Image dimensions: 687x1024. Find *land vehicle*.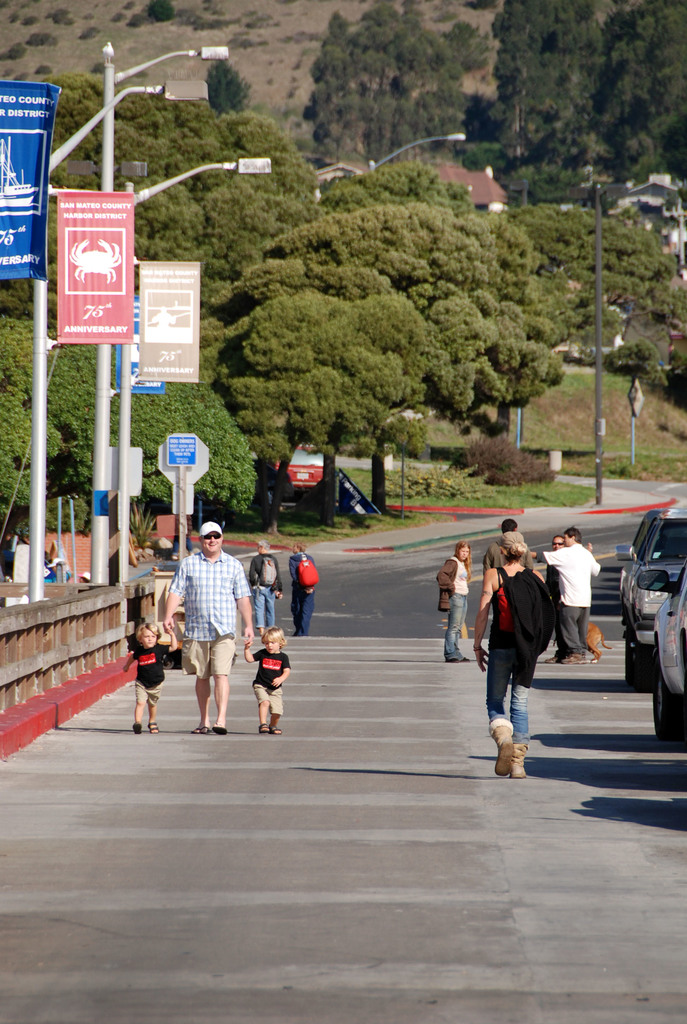
left=616, top=506, right=686, bottom=679.
